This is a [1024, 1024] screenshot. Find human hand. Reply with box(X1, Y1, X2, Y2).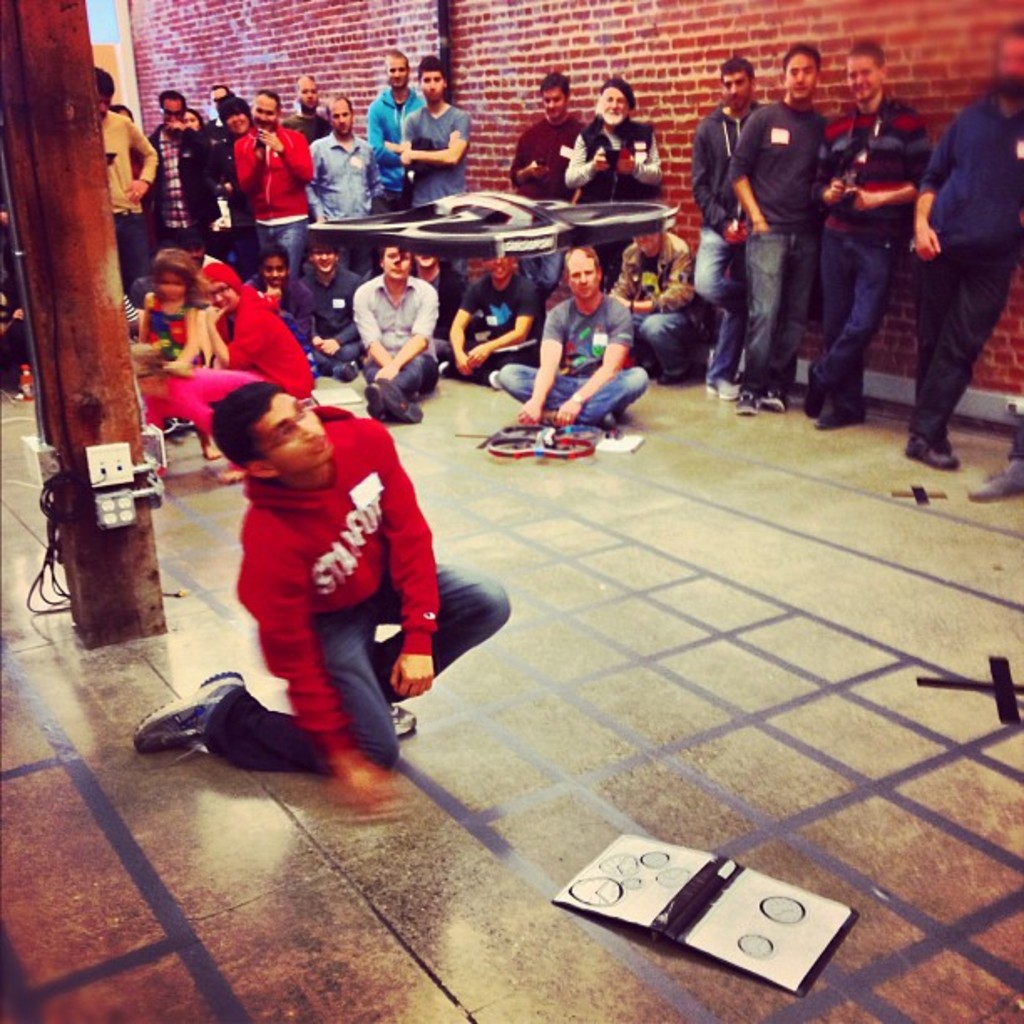
box(589, 144, 607, 174).
